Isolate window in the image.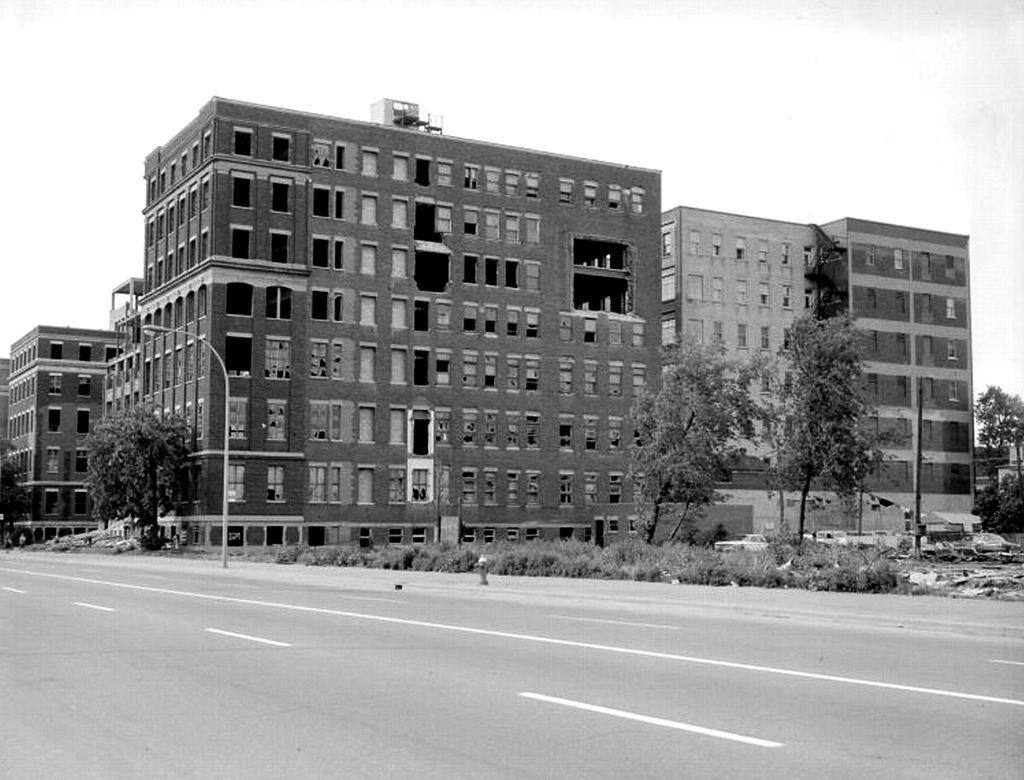
Isolated region: <region>661, 227, 676, 252</region>.
